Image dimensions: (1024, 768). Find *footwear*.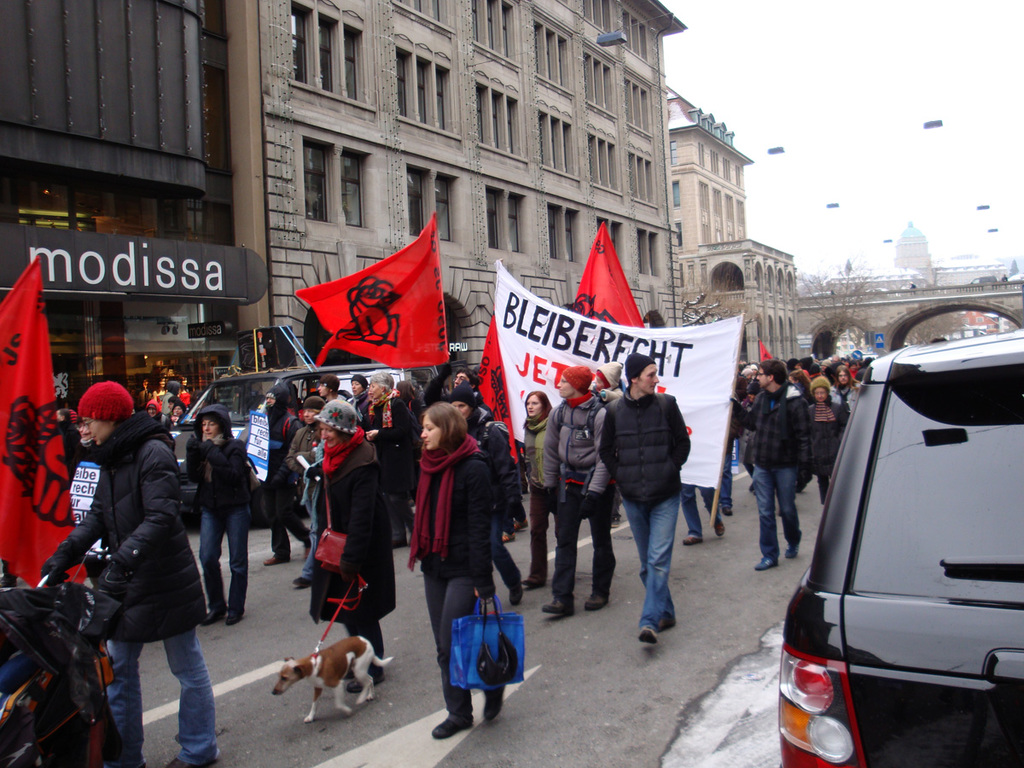
Rect(507, 583, 526, 603).
